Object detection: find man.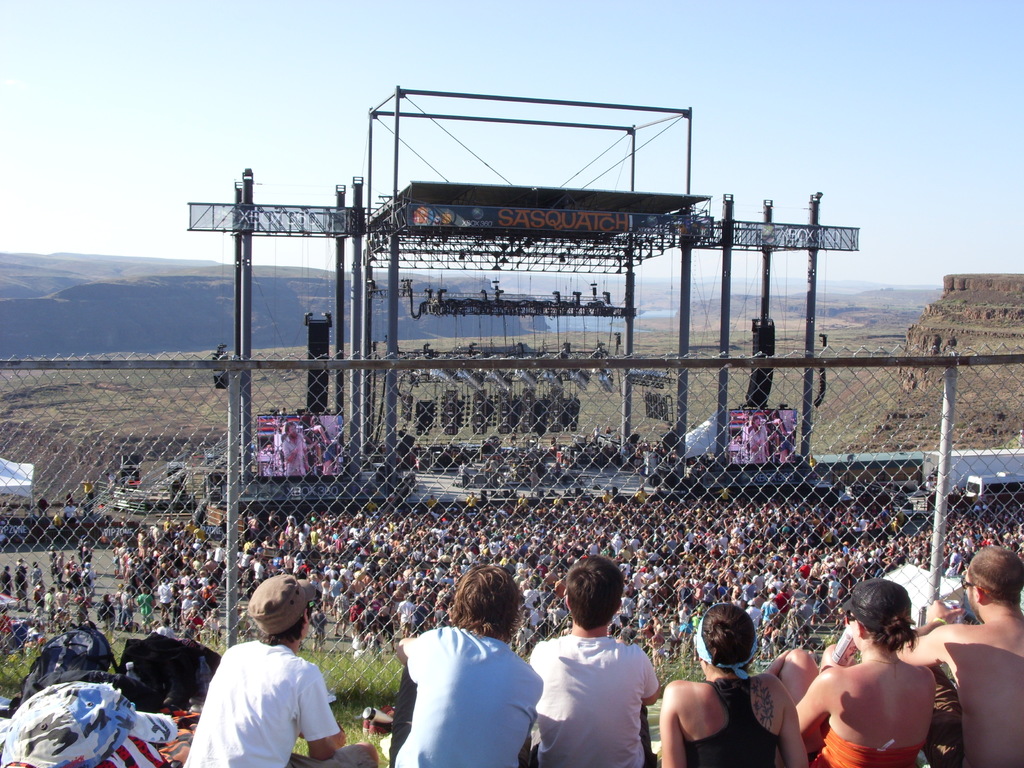
Rect(383, 560, 552, 767).
